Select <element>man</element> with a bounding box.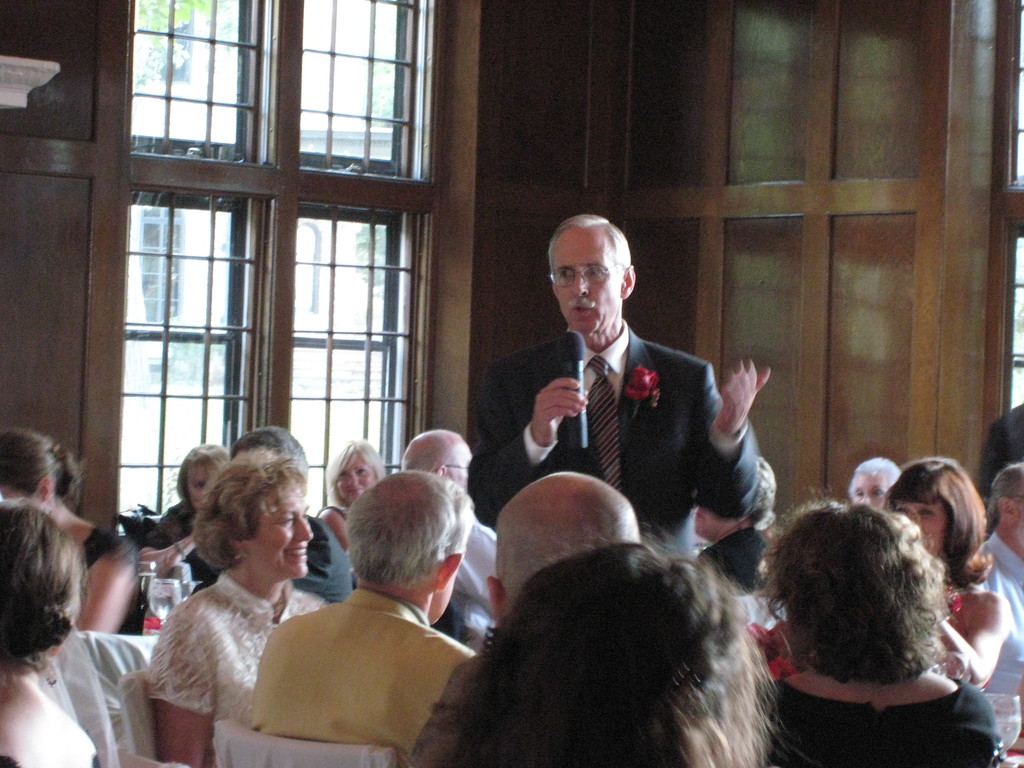
<box>973,399,1023,501</box>.
